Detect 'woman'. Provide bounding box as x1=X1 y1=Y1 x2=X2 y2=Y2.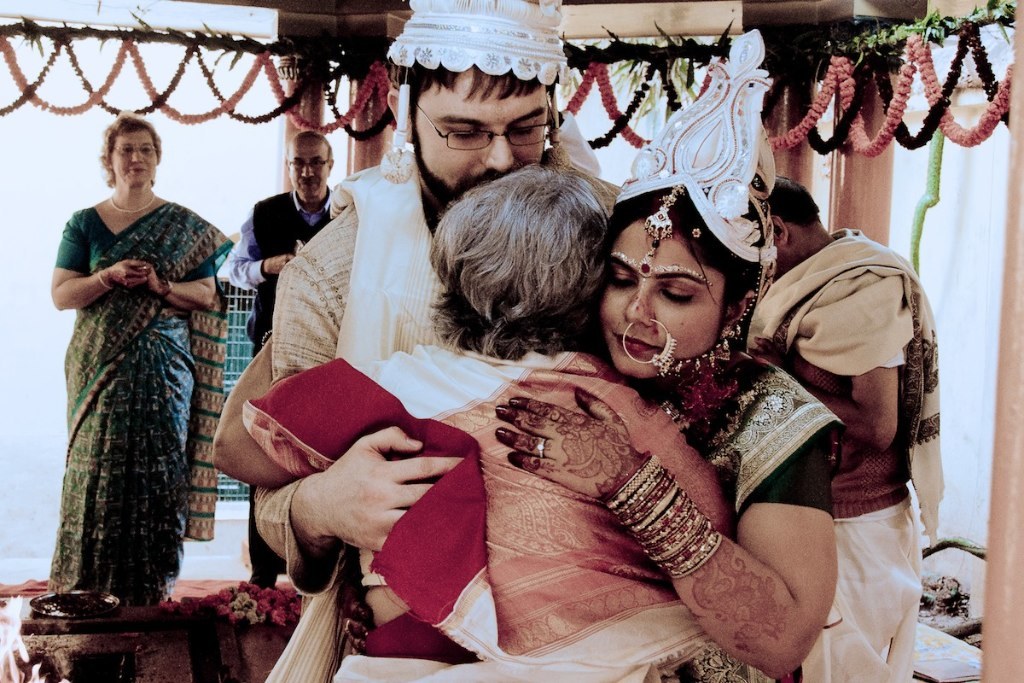
x1=210 y1=152 x2=746 y2=682.
